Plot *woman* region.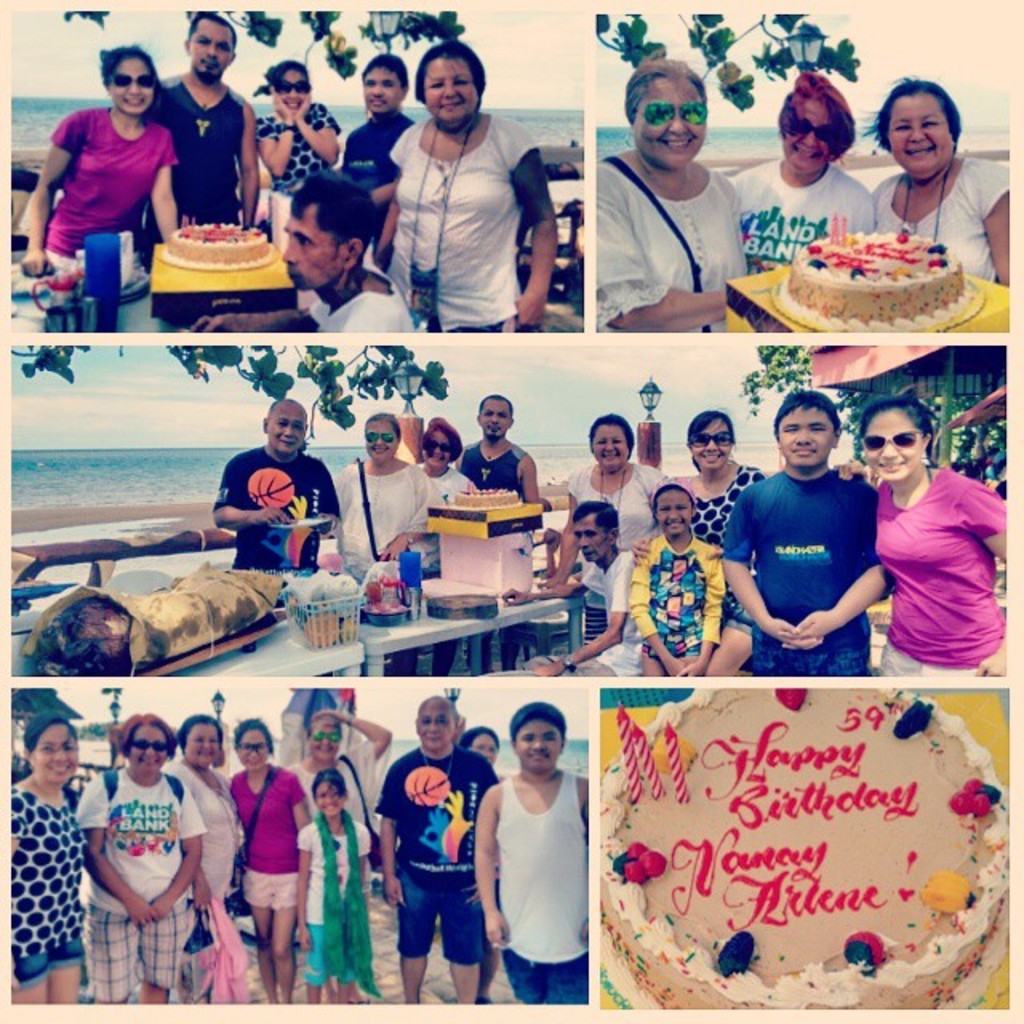
Plotted at [544,414,675,643].
